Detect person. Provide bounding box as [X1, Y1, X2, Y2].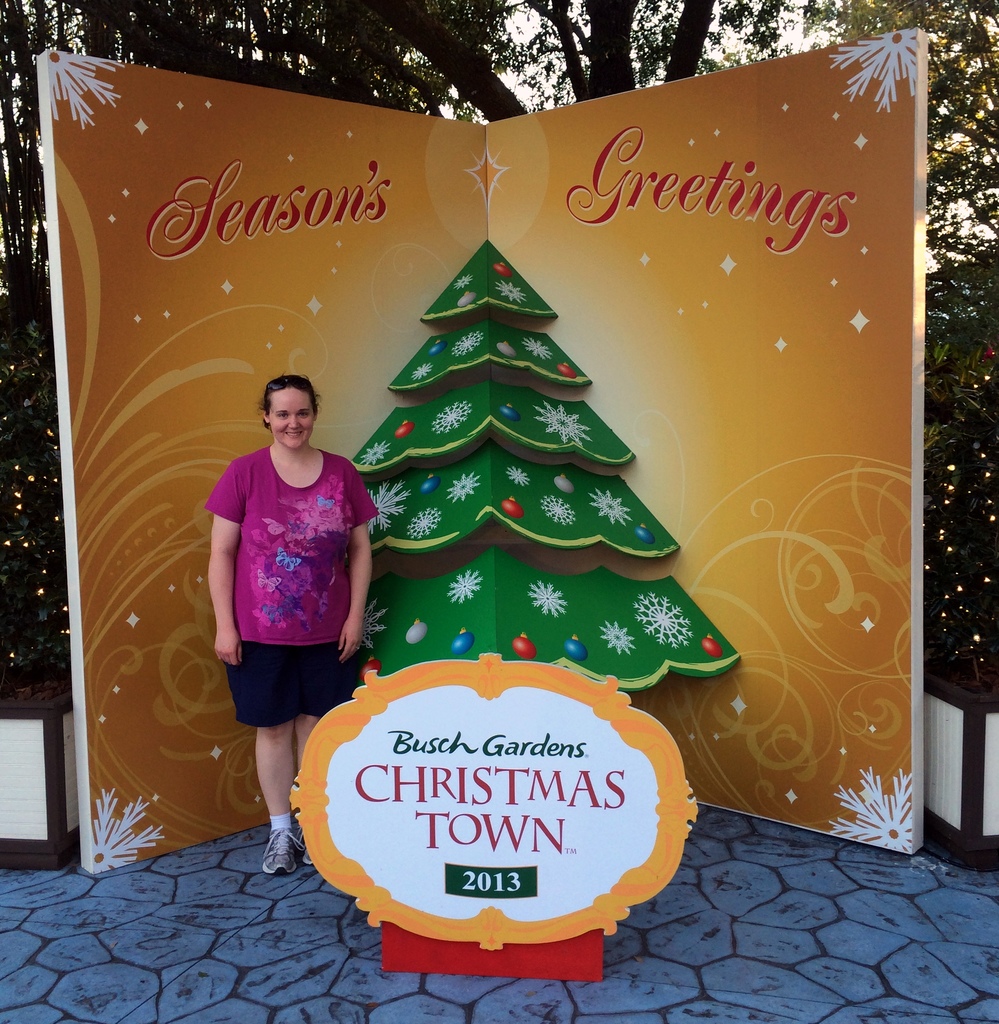
[212, 379, 378, 872].
